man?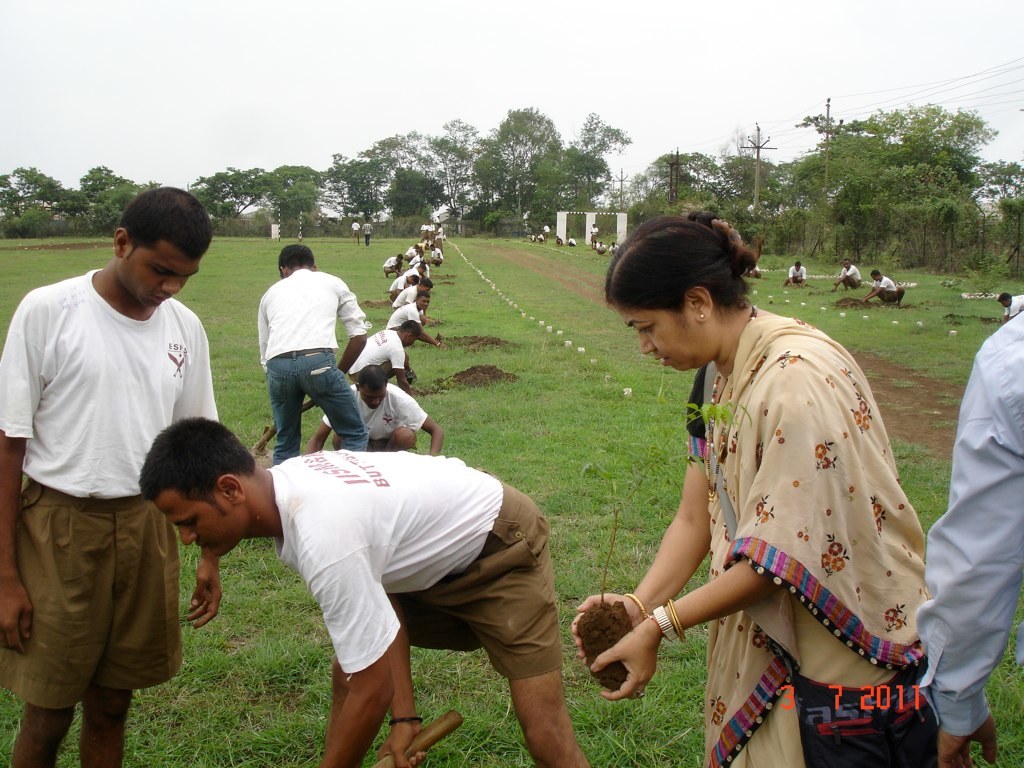
[left=403, top=239, right=429, bottom=266]
